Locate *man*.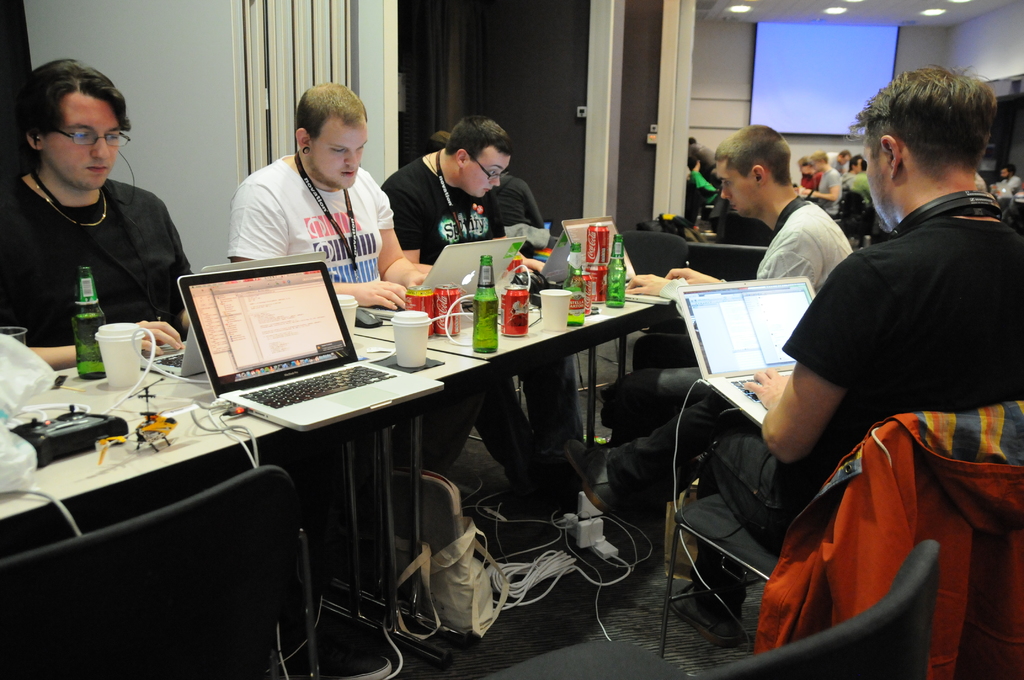
Bounding box: 0,69,200,359.
